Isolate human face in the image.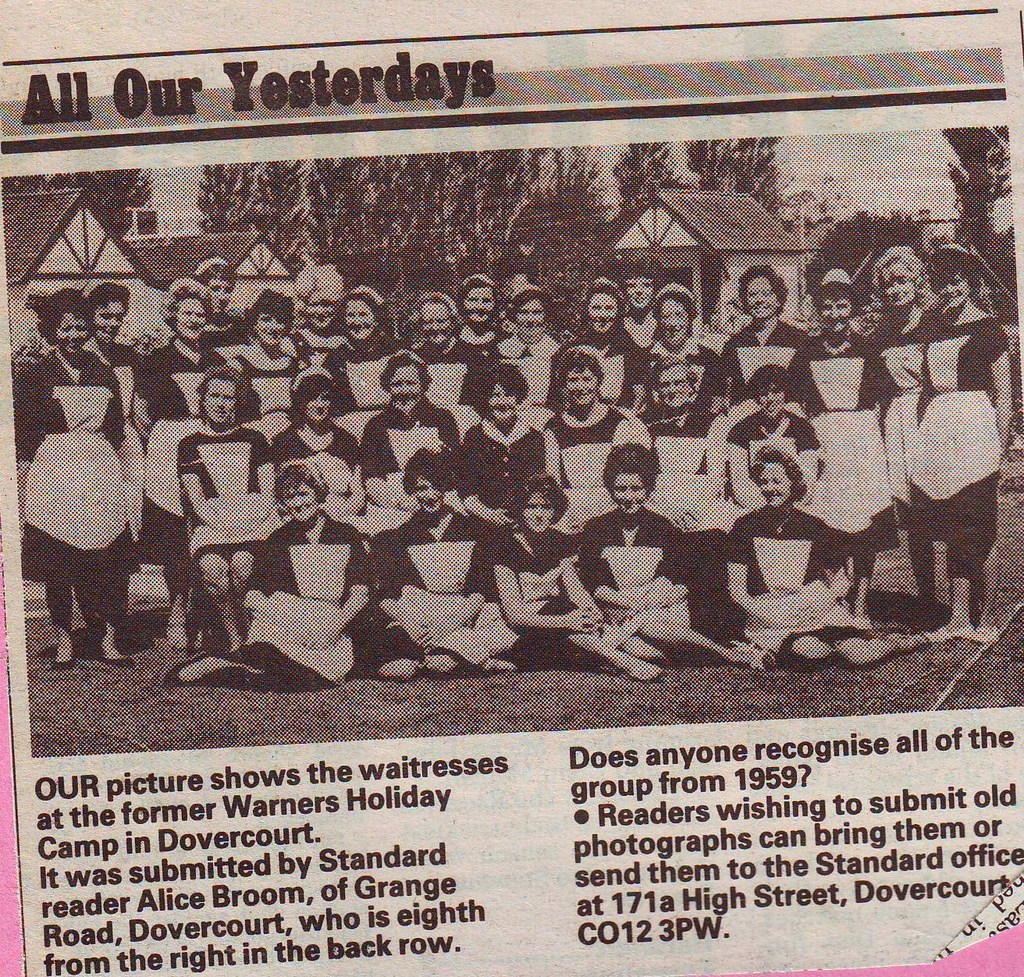
Isolated region: <bbox>304, 385, 330, 421</bbox>.
